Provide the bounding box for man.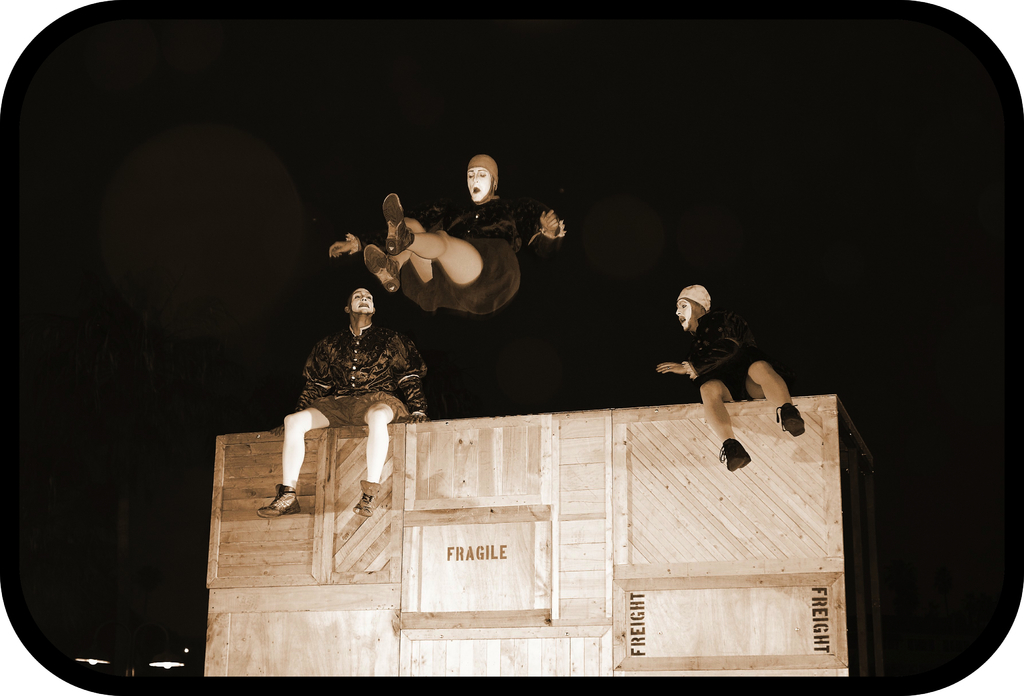
bbox(282, 280, 432, 476).
